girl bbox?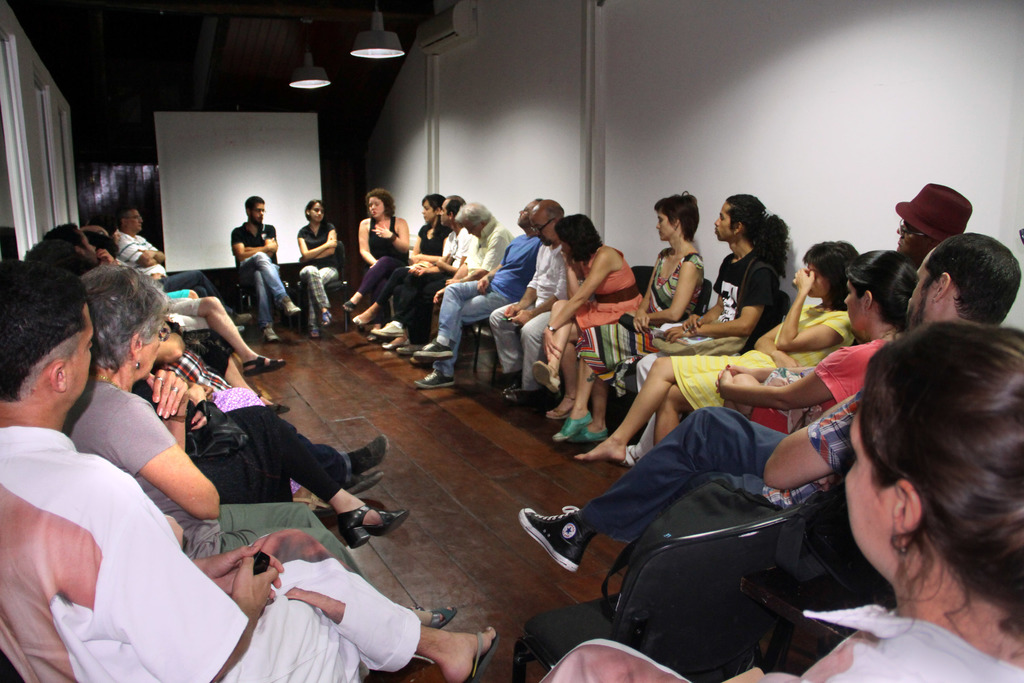
bbox(545, 190, 702, 419)
